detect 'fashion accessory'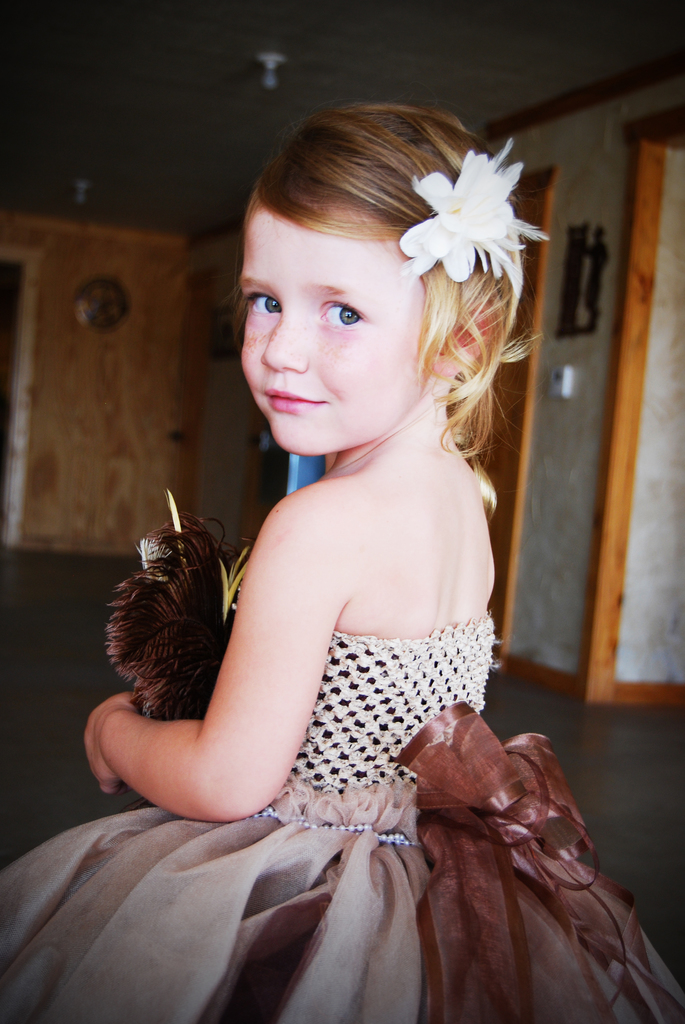
detection(394, 132, 551, 286)
